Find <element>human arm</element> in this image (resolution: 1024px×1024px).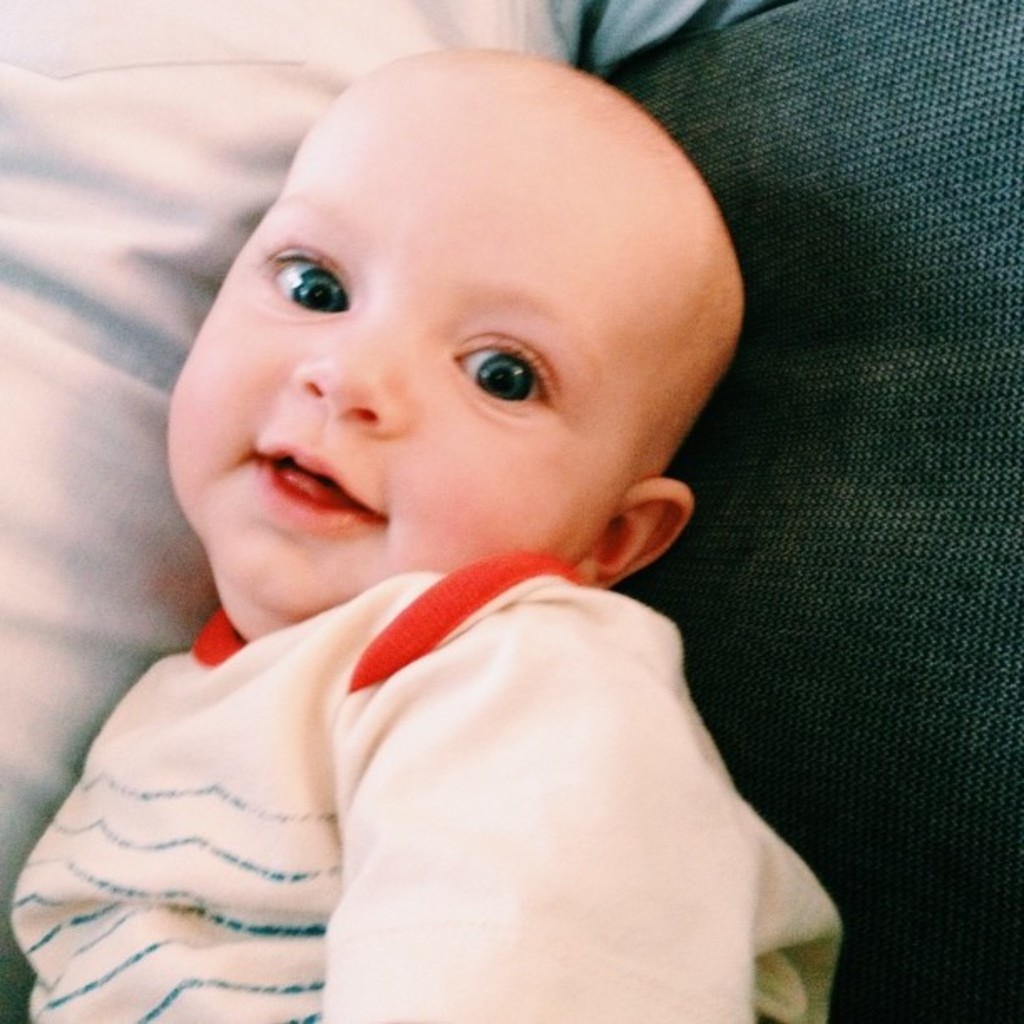
rect(234, 532, 798, 1007).
